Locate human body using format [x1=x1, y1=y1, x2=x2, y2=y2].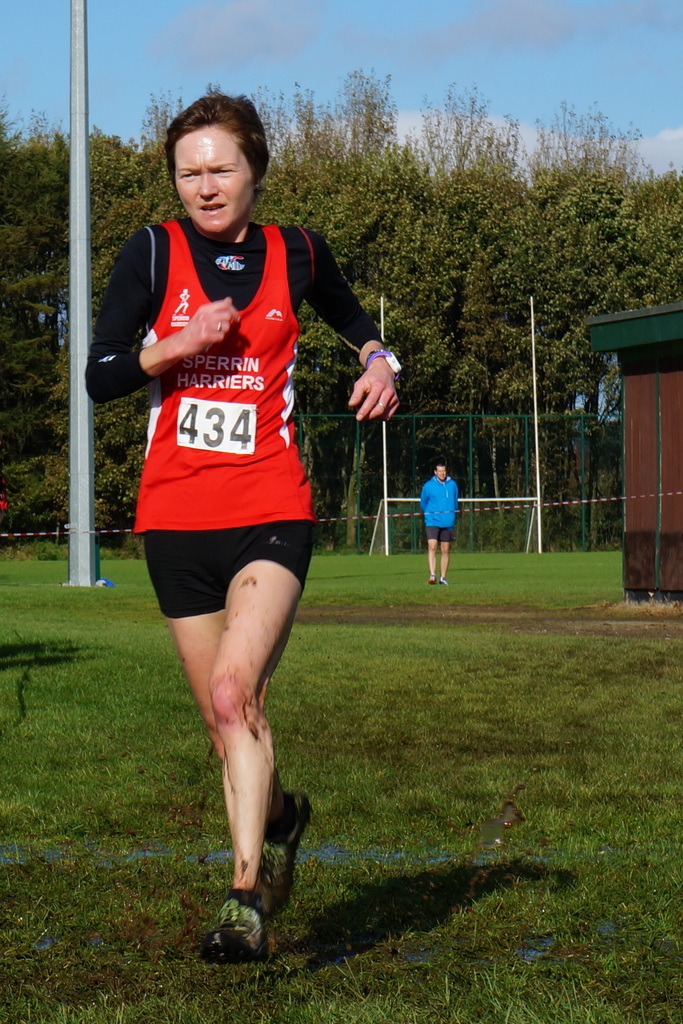
[x1=418, y1=455, x2=463, y2=590].
